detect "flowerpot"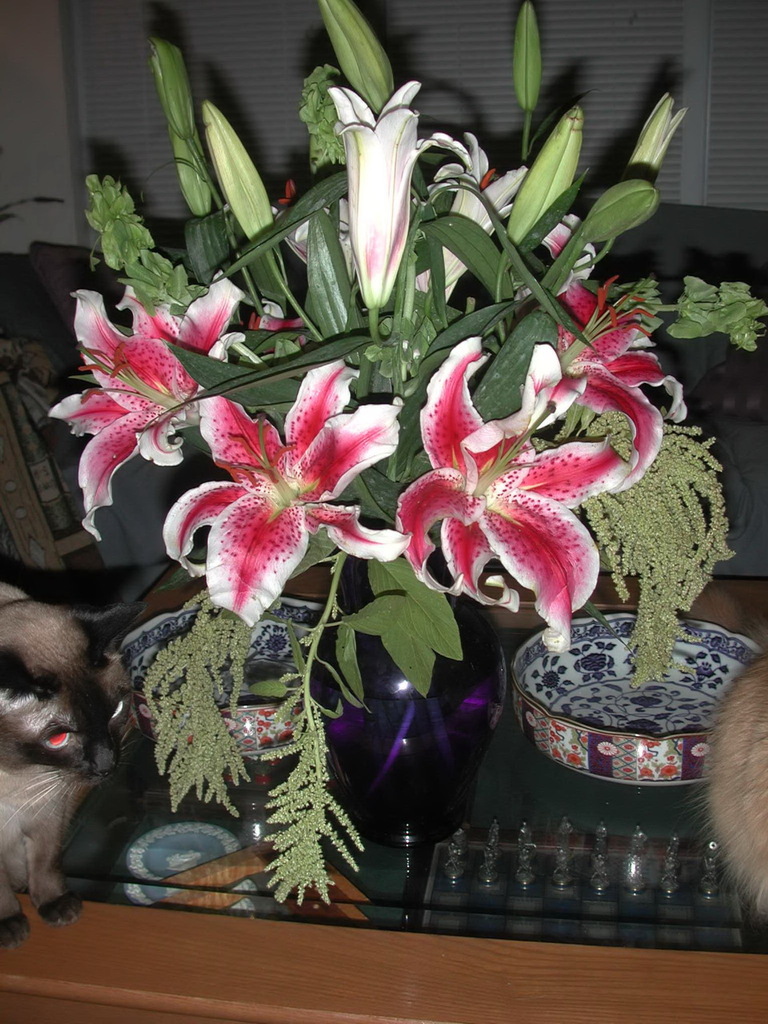
crop(322, 645, 502, 882)
